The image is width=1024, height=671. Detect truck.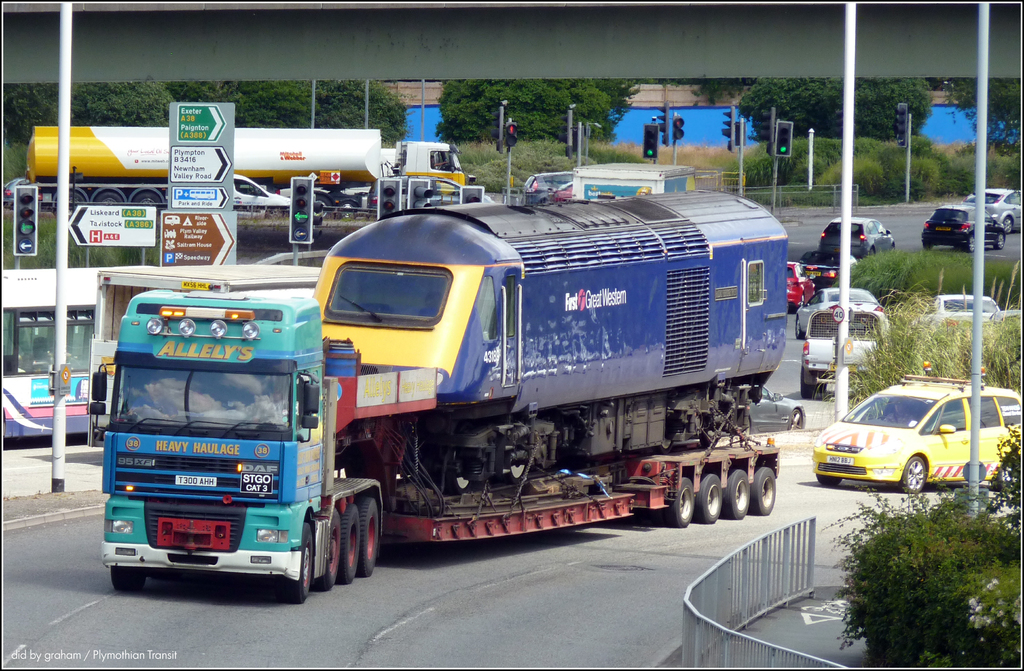
Detection: <region>81, 270, 385, 604</region>.
